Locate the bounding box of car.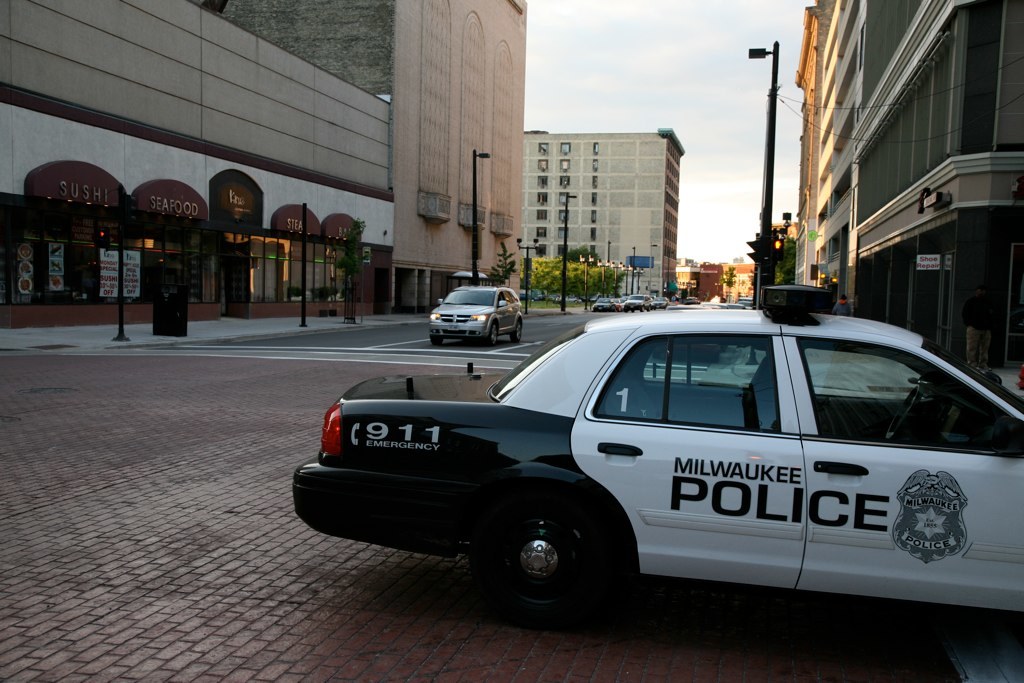
Bounding box: BBox(293, 284, 1023, 617).
